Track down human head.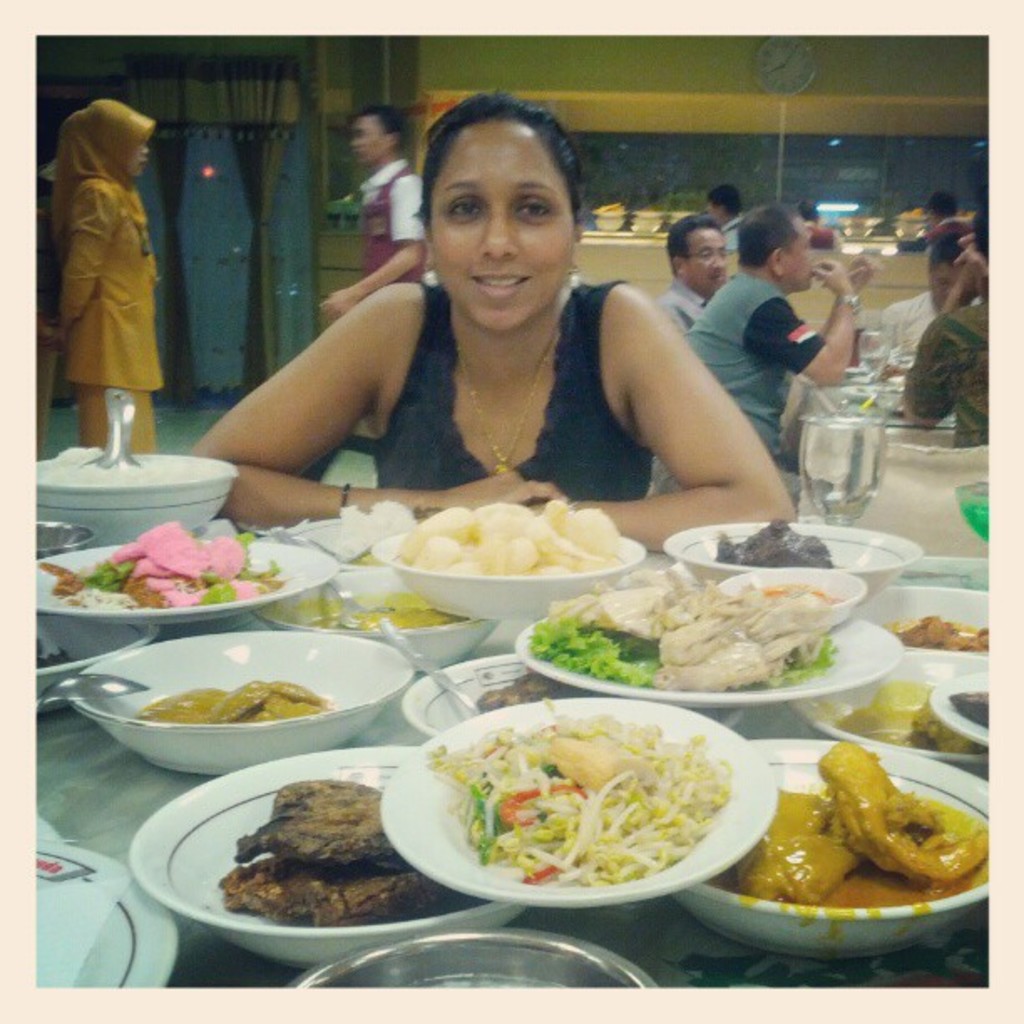
Tracked to [663, 212, 733, 294].
